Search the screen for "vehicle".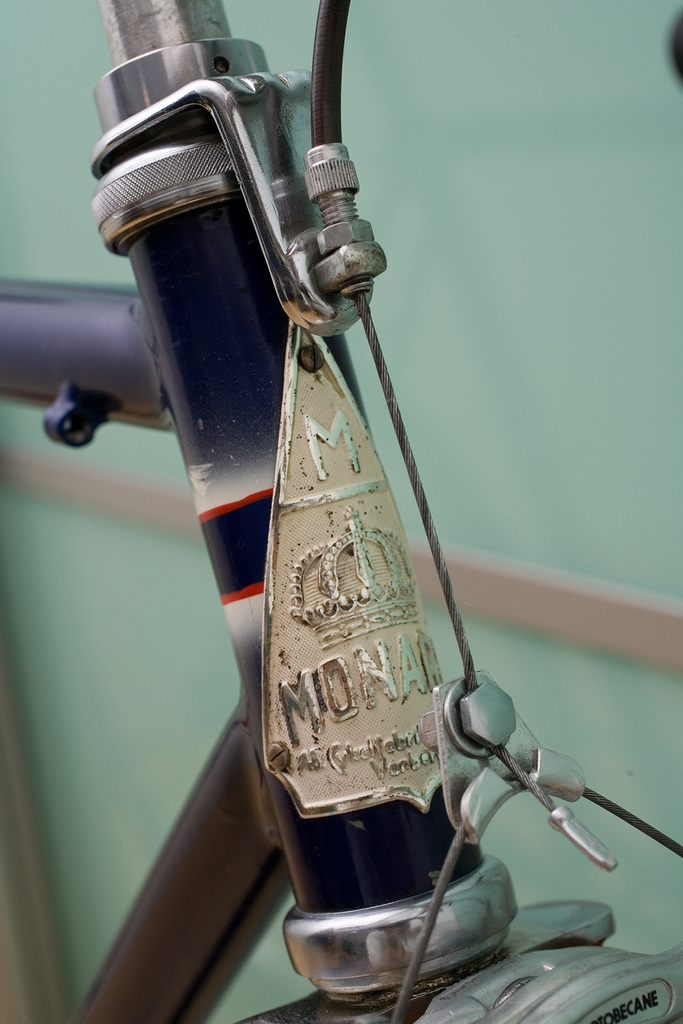
Found at detection(0, 0, 682, 1023).
